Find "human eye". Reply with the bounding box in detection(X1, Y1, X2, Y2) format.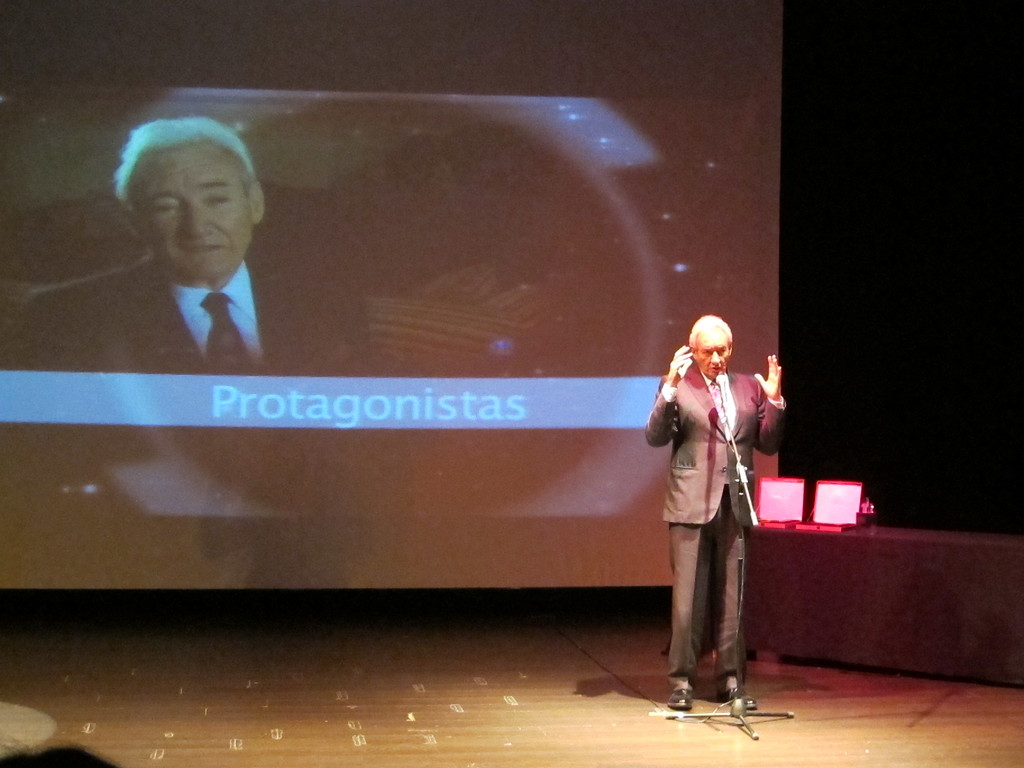
detection(204, 187, 236, 209).
